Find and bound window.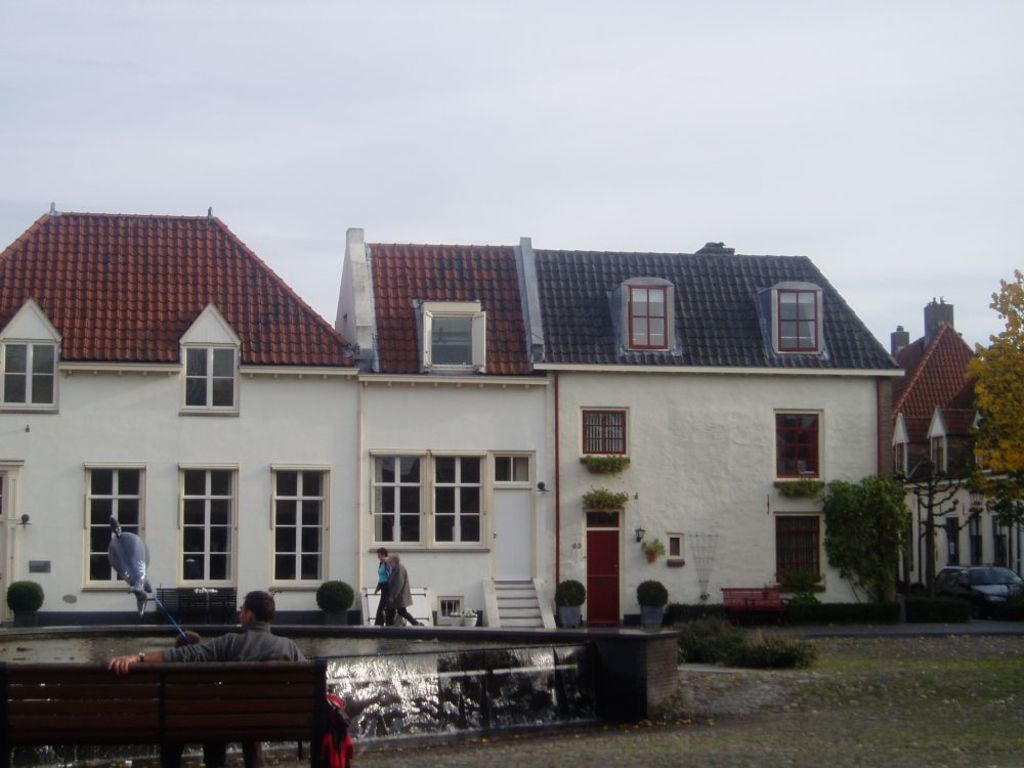
Bound: (x1=0, y1=334, x2=58, y2=416).
